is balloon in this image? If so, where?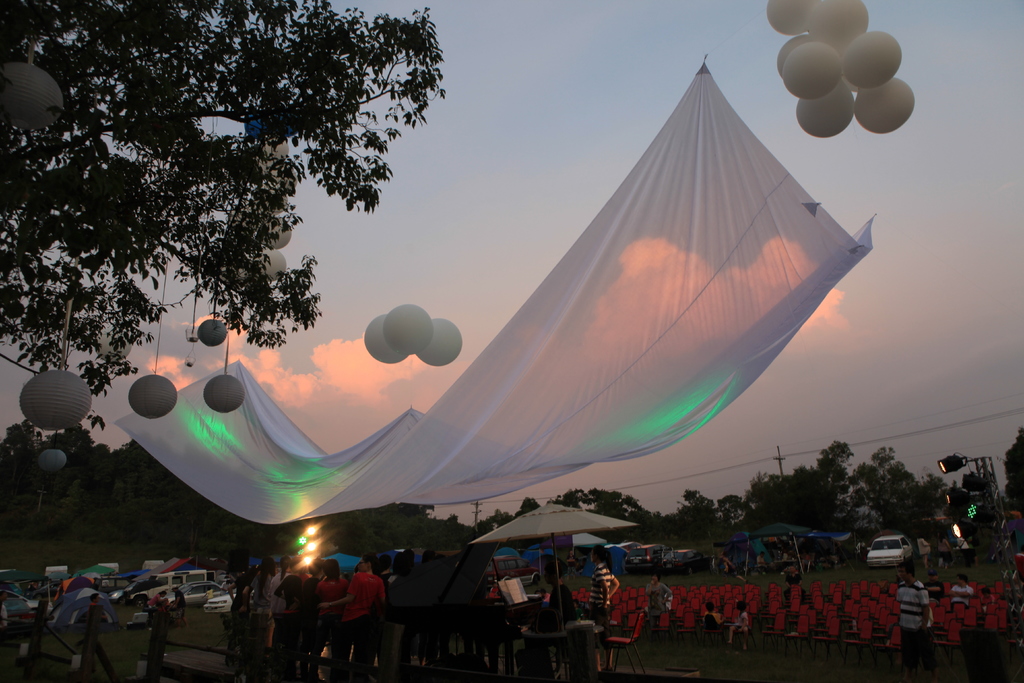
Yes, at 259, 251, 285, 286.
